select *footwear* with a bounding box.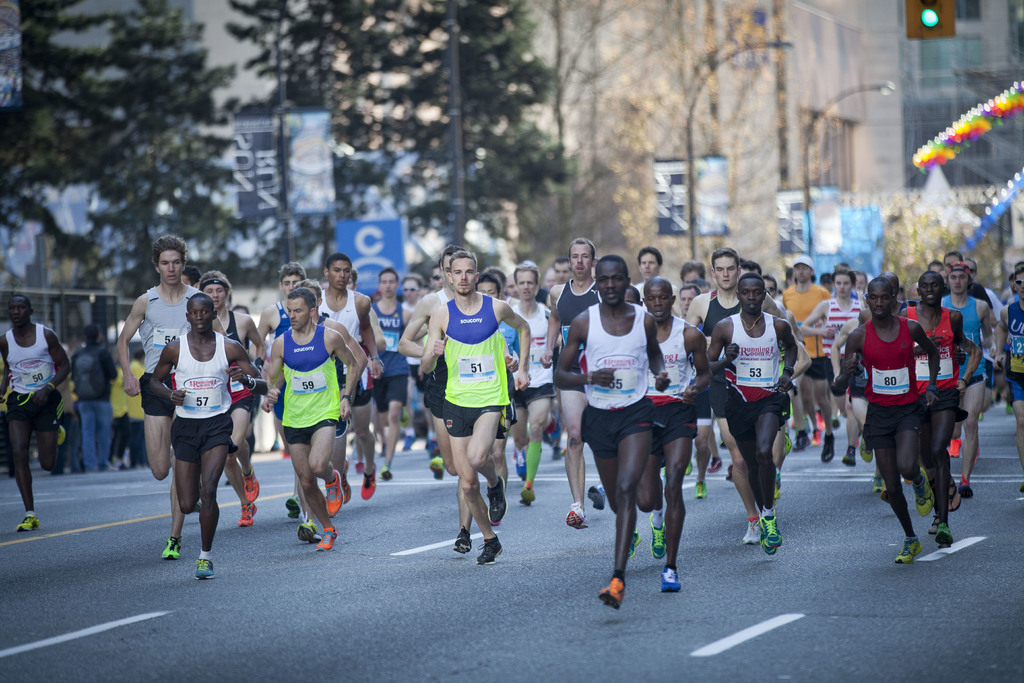
left=513, top=449, right=531, bottom=483.
